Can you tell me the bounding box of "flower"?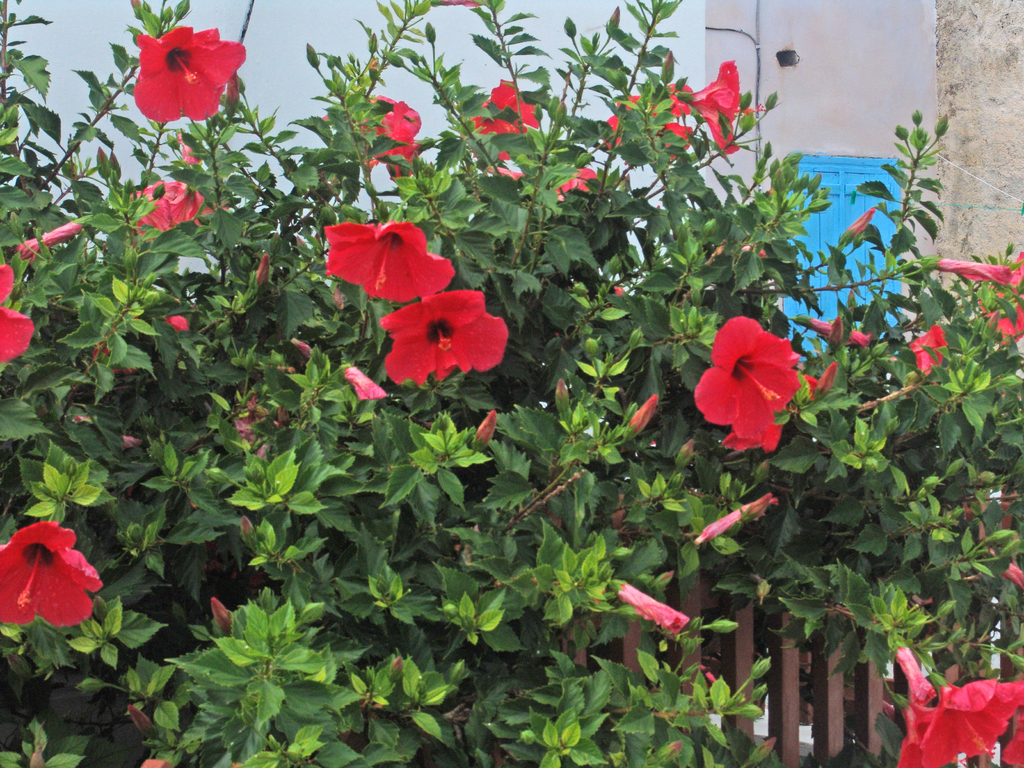
{"x1": 911, "y1": 321, "x2": 951, "y2": 373}.
